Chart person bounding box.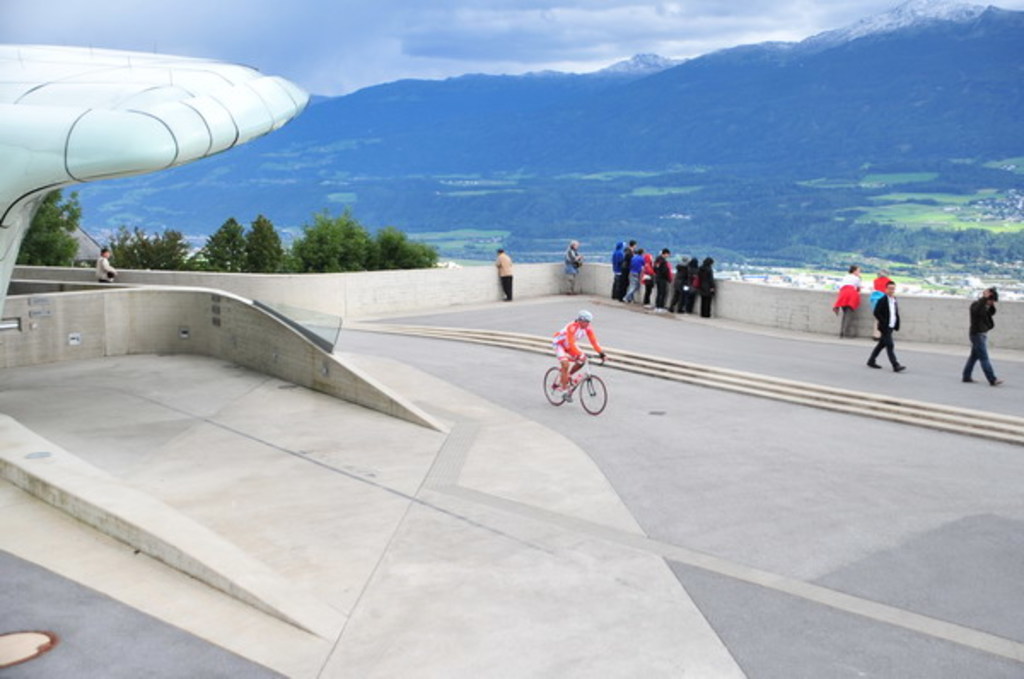
Charted: bbox=[688, 256, 701, 316].
